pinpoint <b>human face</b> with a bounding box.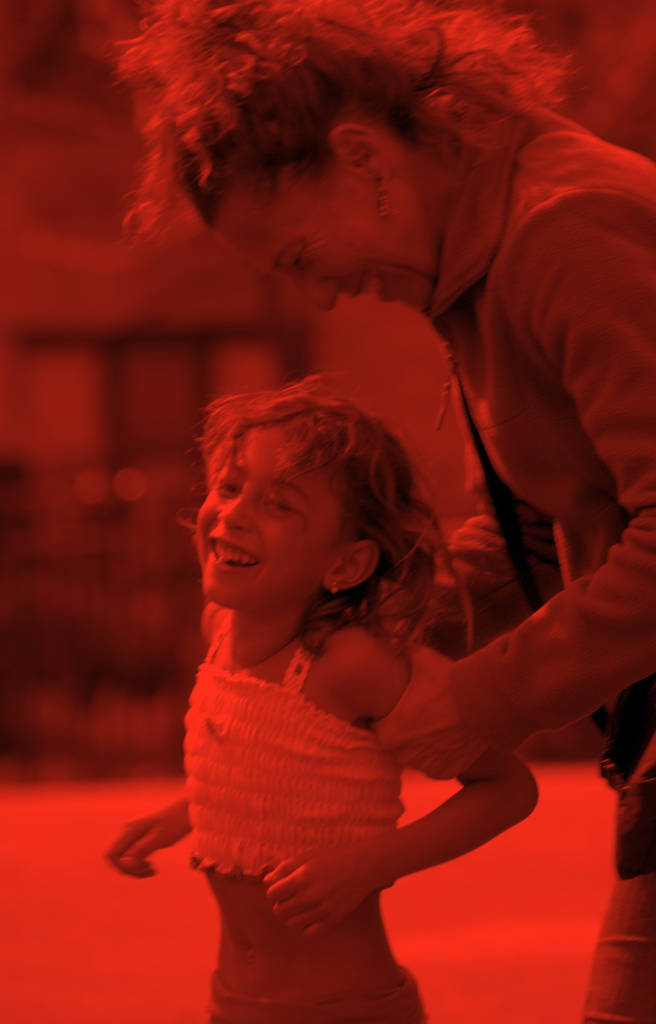
crop(190, 424, 343, 607).
